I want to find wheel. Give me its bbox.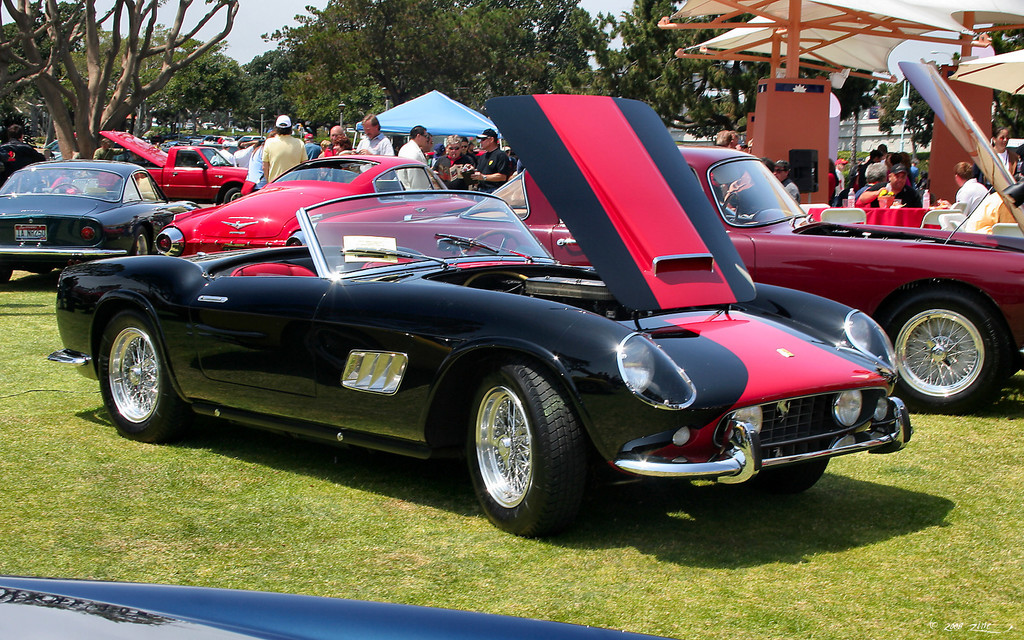
Rect(458, 228, 520, 258).
